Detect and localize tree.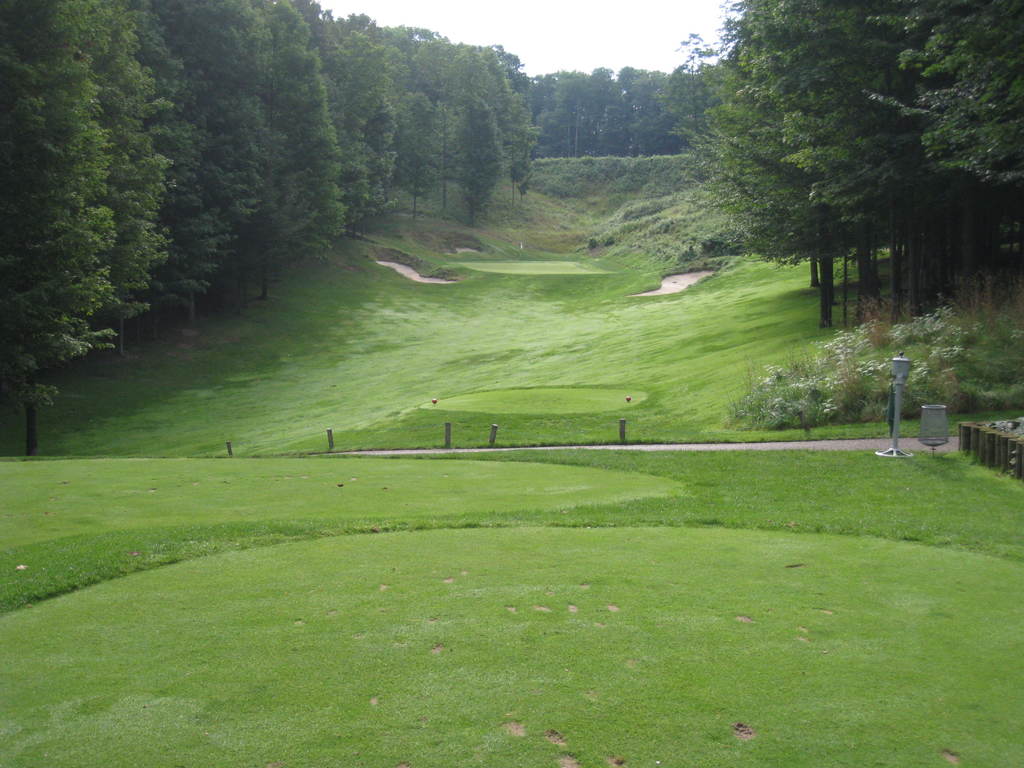
Localized at (left=340, top=16, right=386, bottom=213).
